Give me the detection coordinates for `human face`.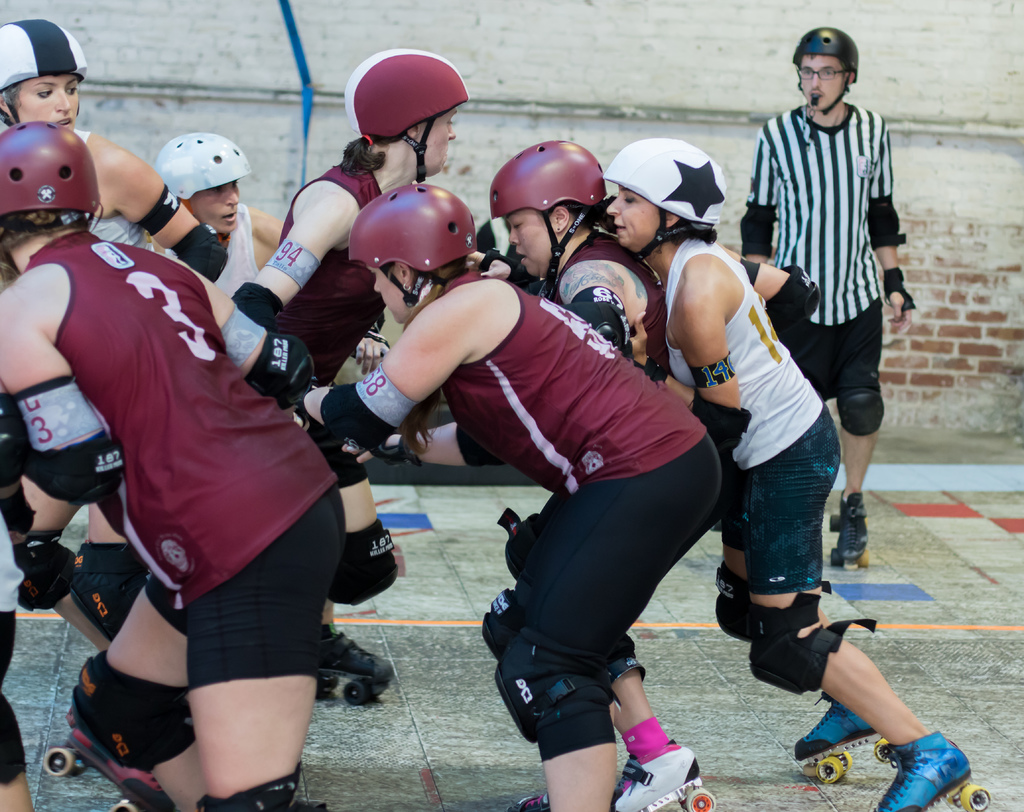
x1=607 y1=181 x2=667 y2=257.
